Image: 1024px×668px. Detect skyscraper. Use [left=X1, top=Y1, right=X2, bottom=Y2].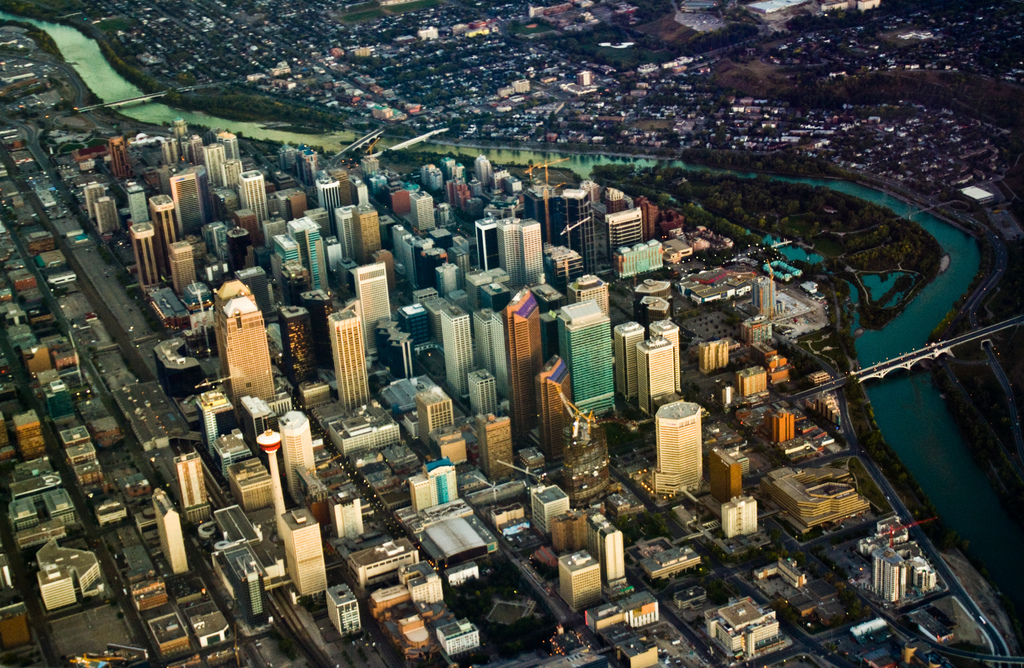
[left=273, top=233, right=301, bottom=270].
